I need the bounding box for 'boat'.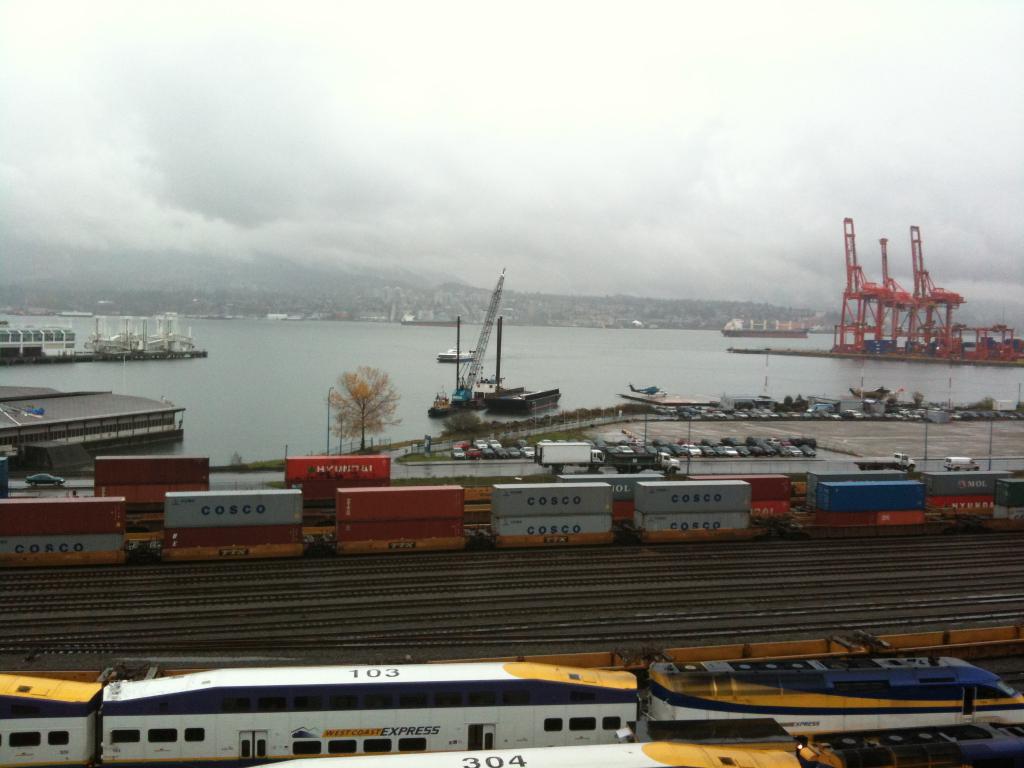
Here it is: (850, 387, 891, 396).
